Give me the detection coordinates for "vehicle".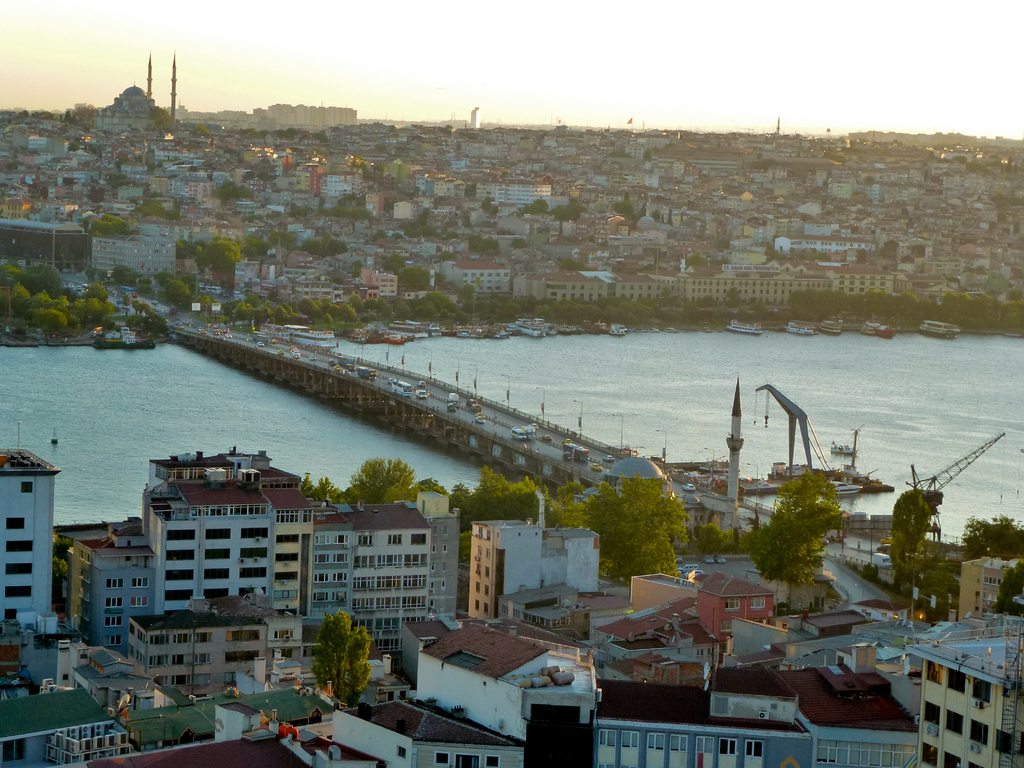
[255, 343, 266, 355].
